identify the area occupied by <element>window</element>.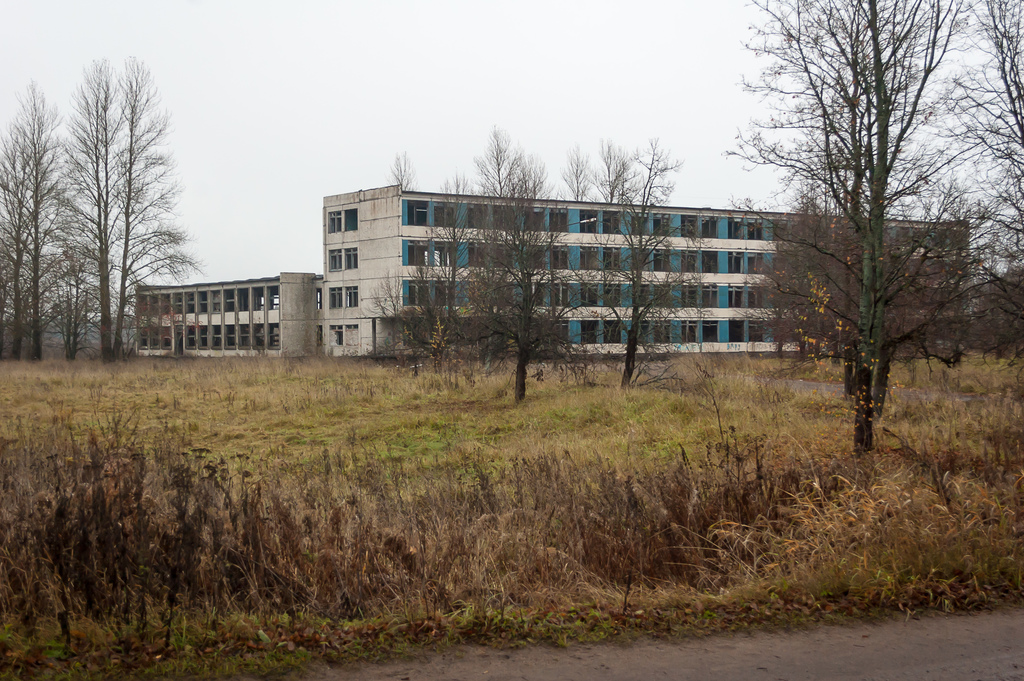
Area: 344, 249, 365, 270.
